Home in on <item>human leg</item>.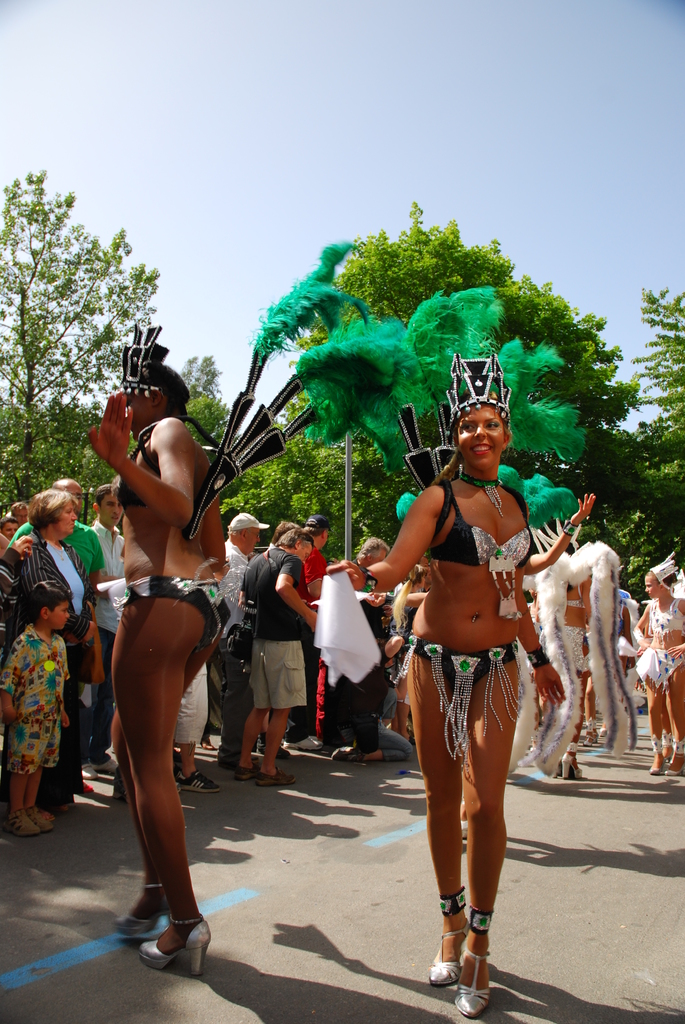
Homed in at 468 668 520 1012.
